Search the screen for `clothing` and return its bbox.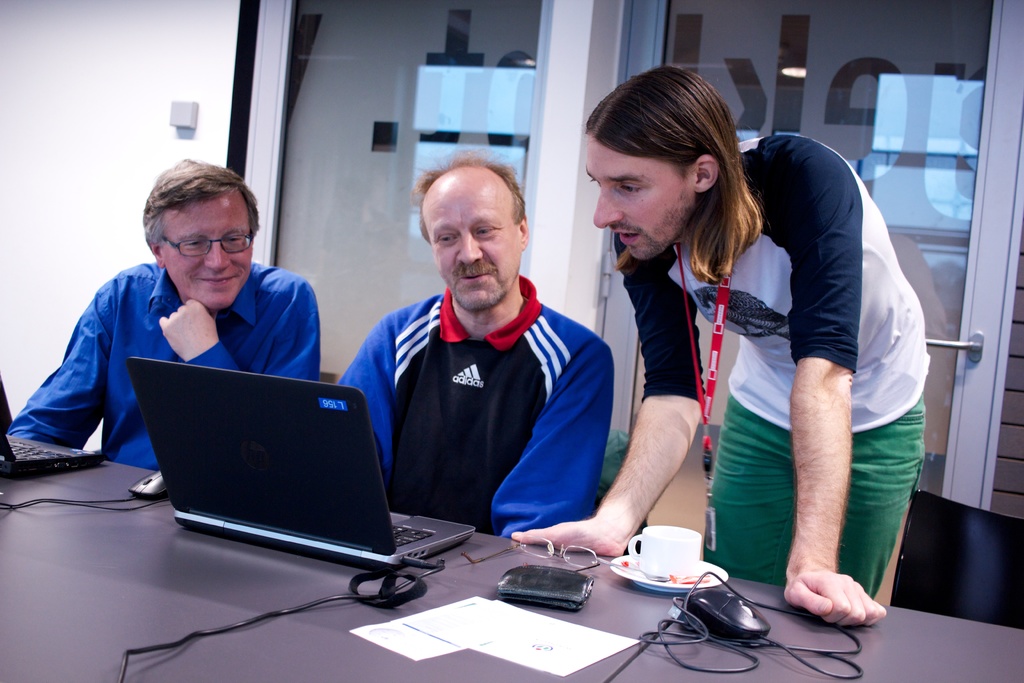
Found: left=613, top=130, right=925, bottom=584.
